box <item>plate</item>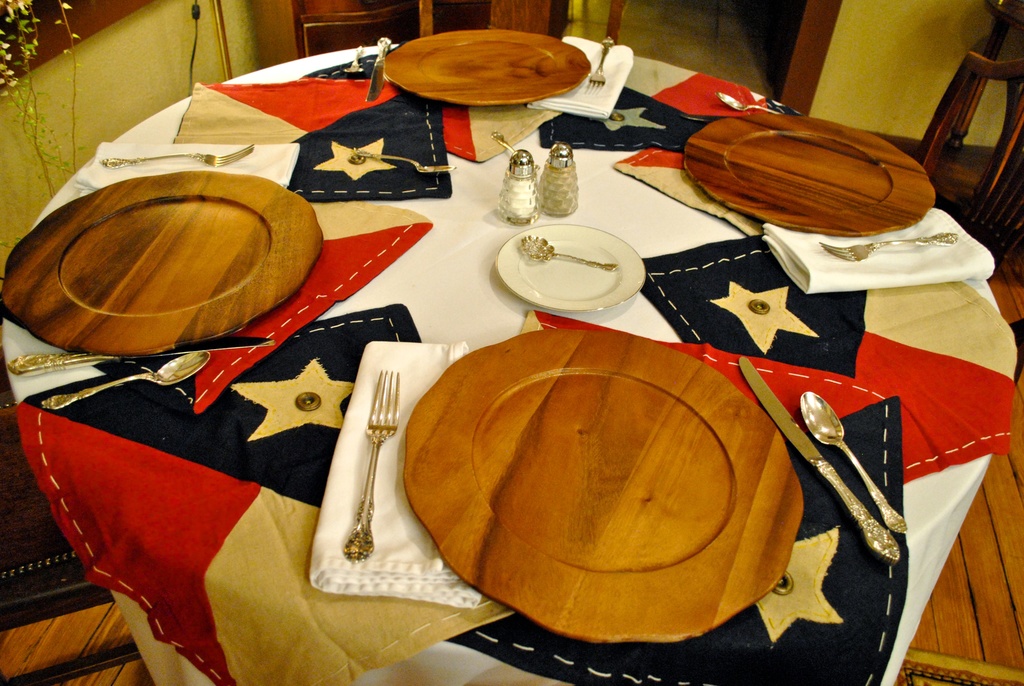
select_region(404, 327, 804, 649)
